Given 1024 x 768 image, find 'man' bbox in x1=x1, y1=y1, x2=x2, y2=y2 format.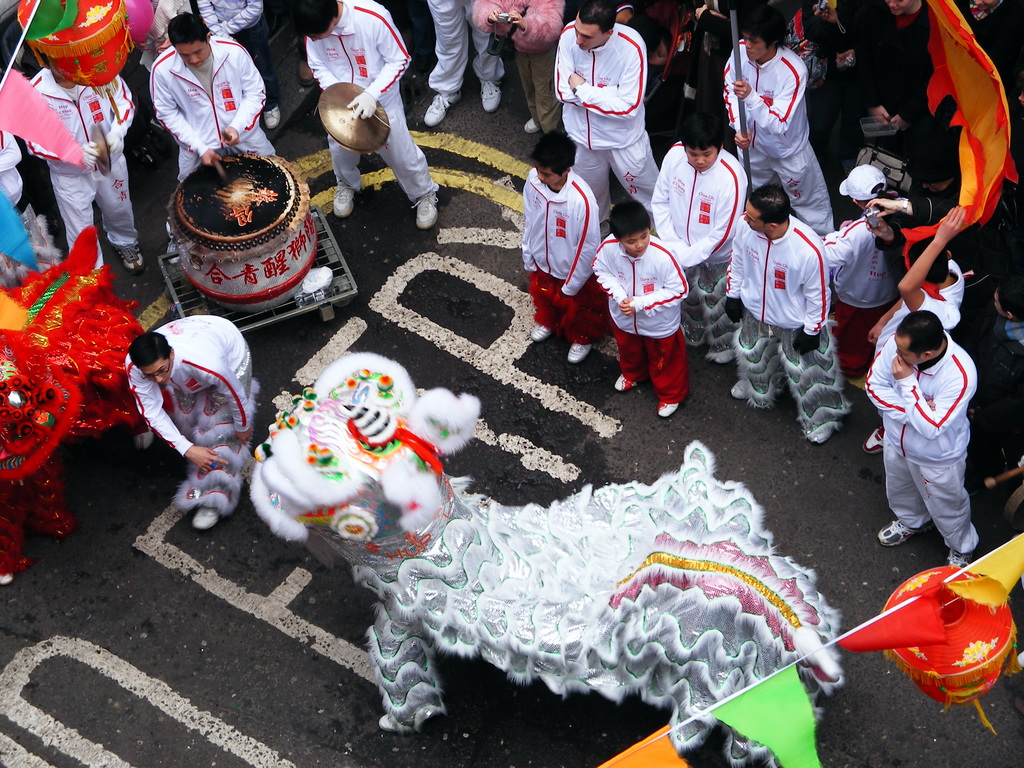
x1=854, y1=0, x2=932, y2=145.
